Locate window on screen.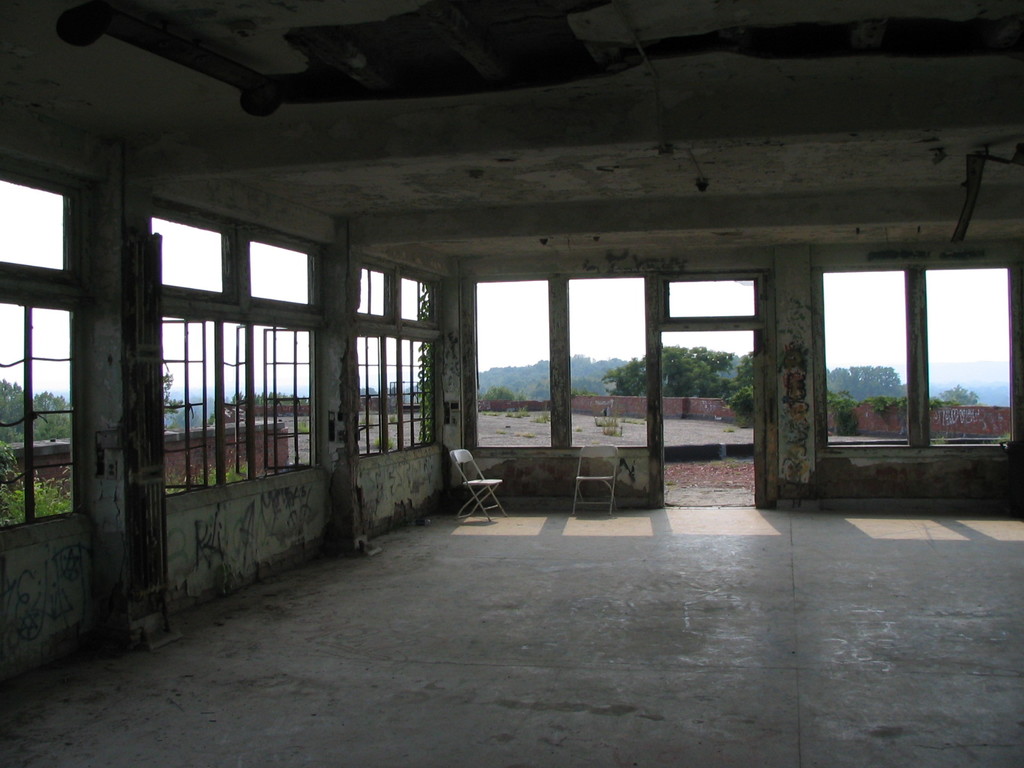
On screen at x1=358, y1=259, x2=445, y2=470.
